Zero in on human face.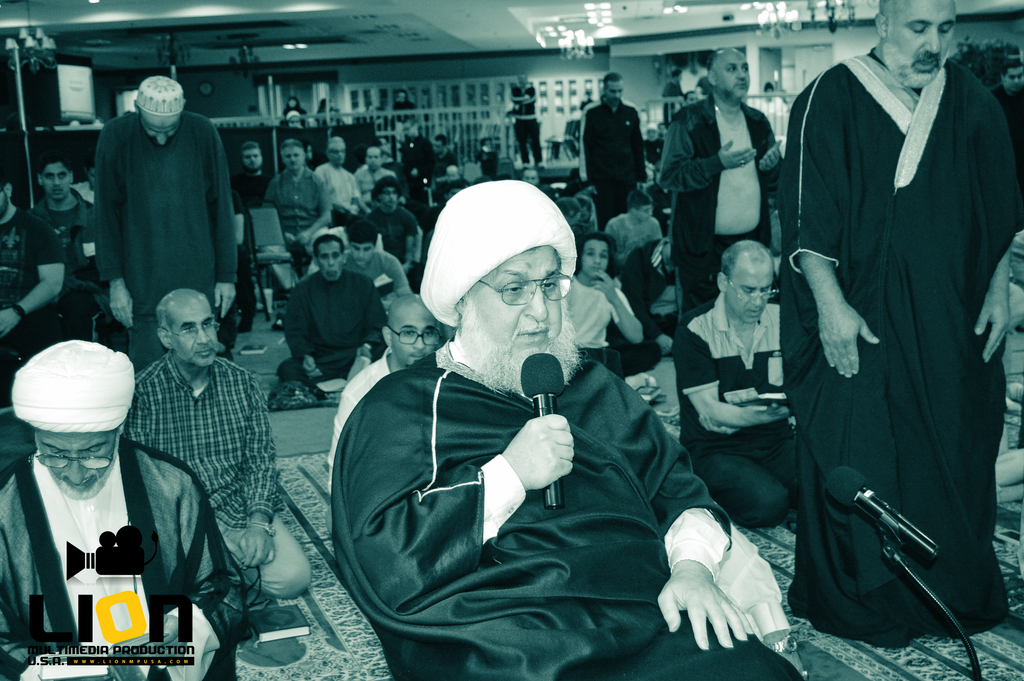
Zeroed in: 42:160:72:203.
